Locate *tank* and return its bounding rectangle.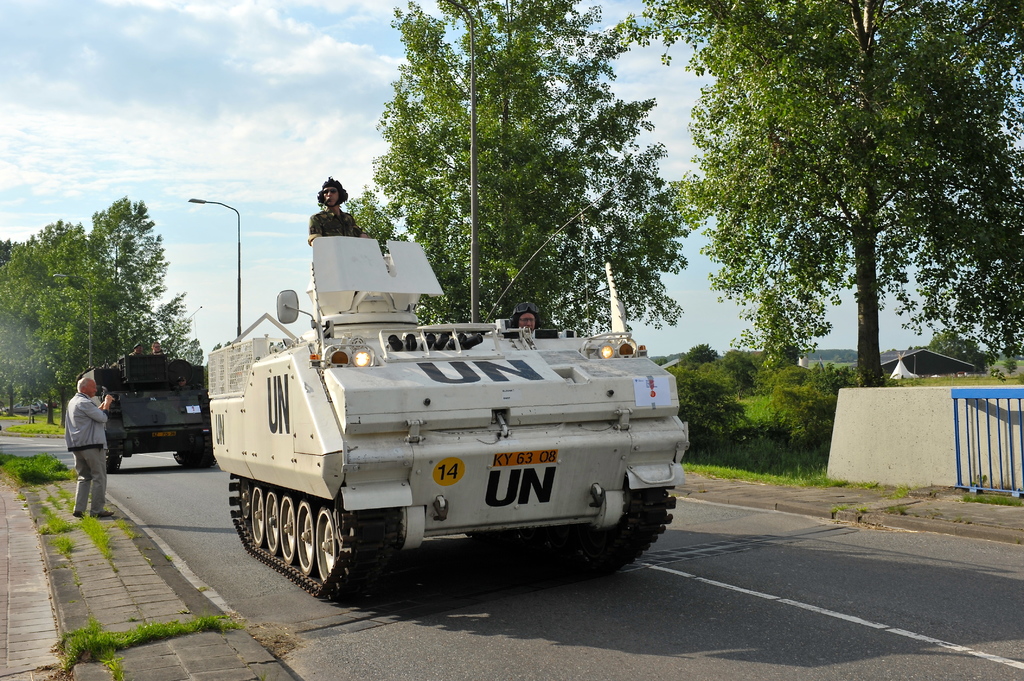
207:239:689:598.
